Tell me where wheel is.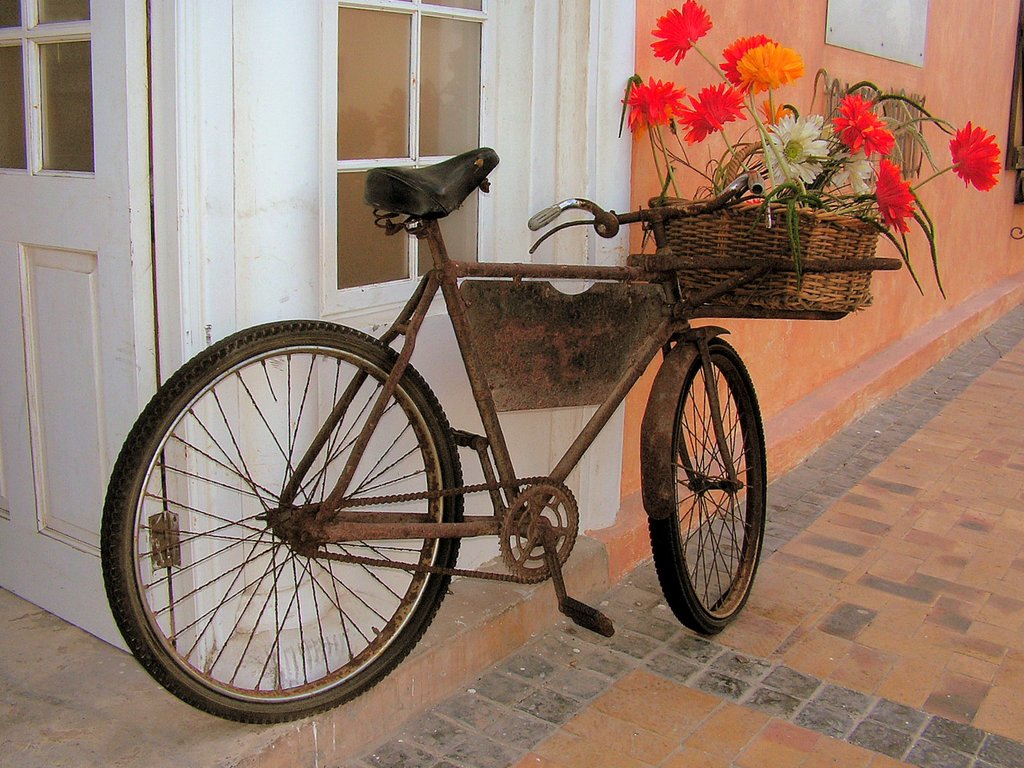
wheel is at bbox=[96, 321, 461, 723].
